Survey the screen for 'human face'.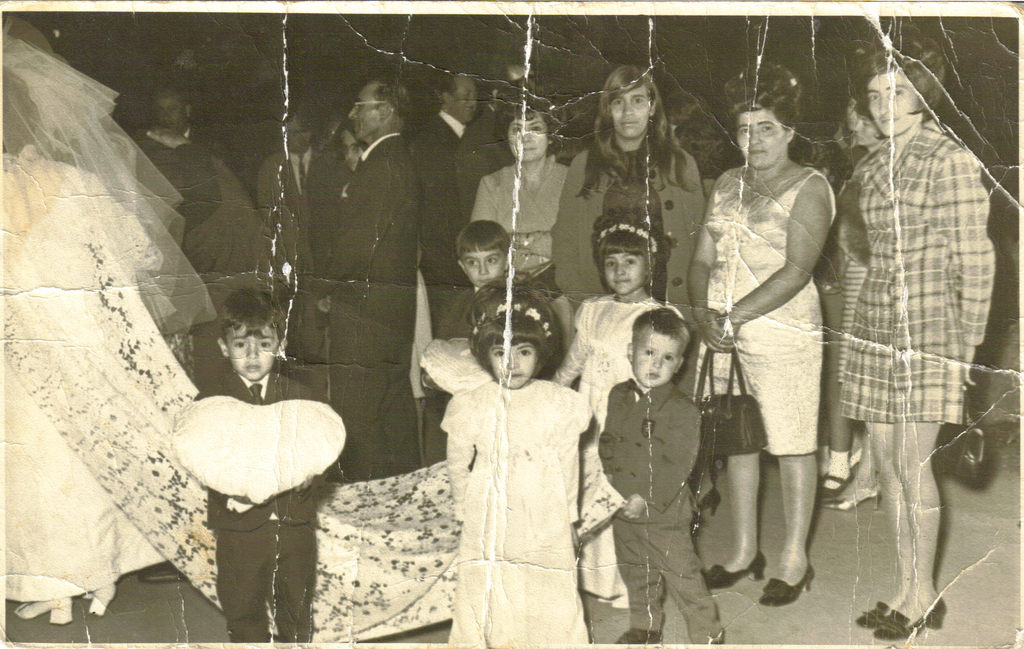
Survey found: <region>345, 131, 365, 173</region>.
